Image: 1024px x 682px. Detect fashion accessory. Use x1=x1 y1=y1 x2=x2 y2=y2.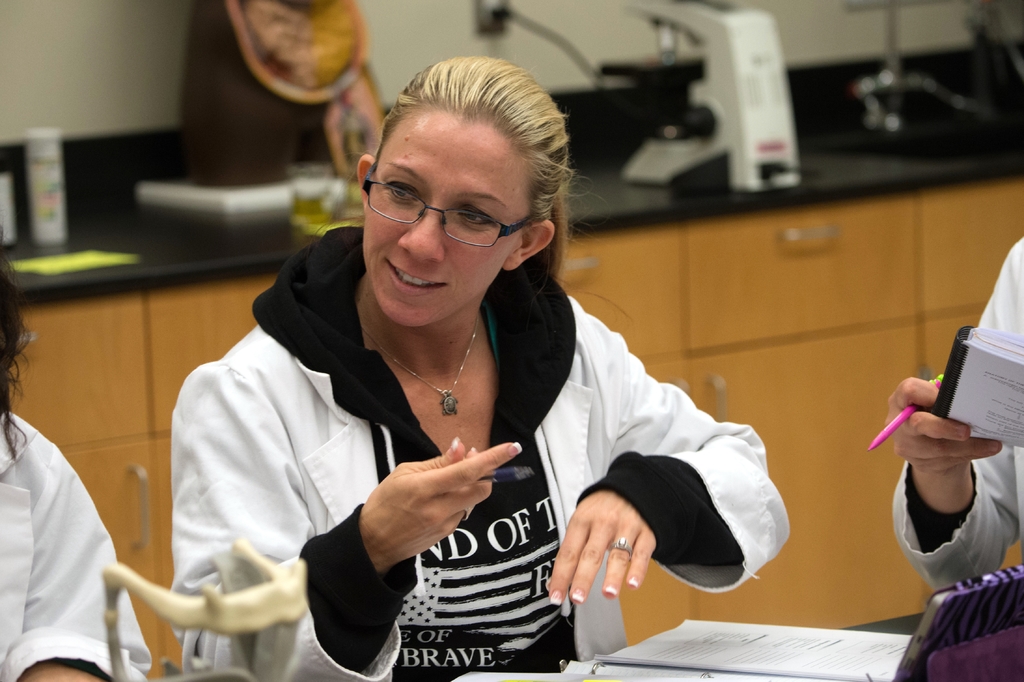
x1=610 y1=535 x2=633 y2=553.
